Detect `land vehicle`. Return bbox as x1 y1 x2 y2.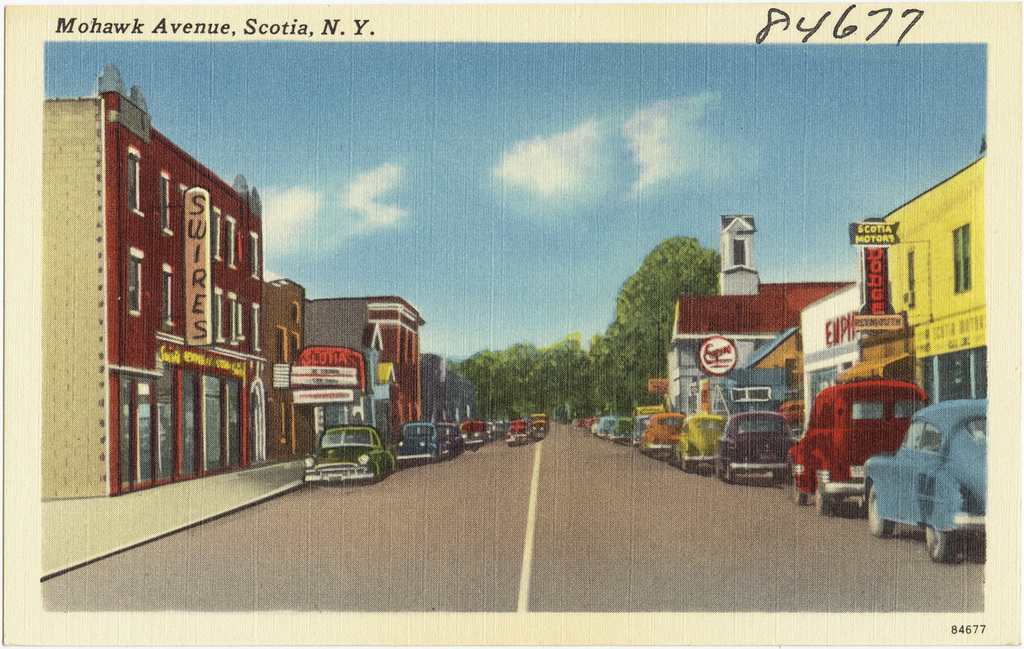
488 418 511 443.
